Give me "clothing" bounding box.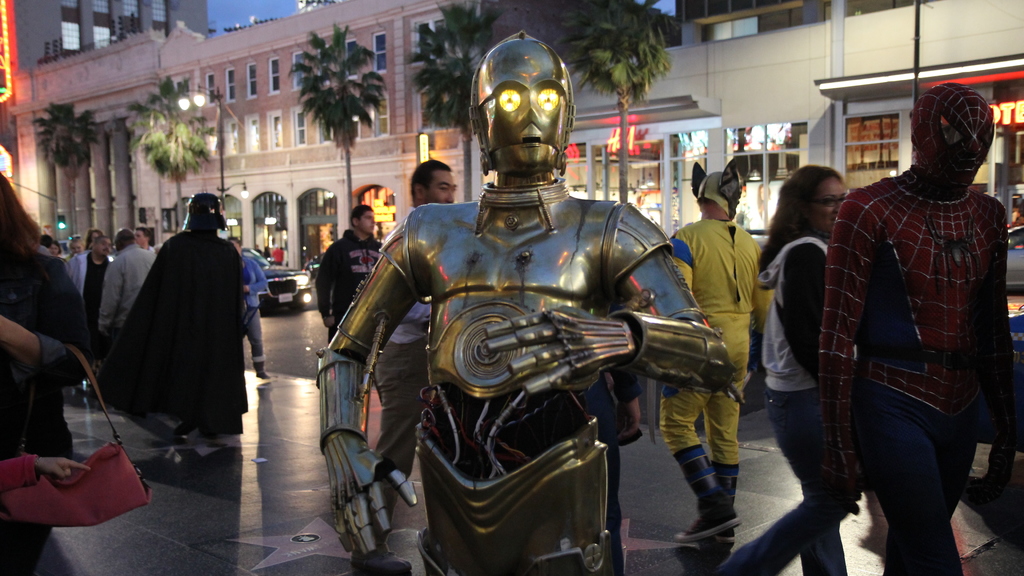
select_region(244, 245, 273, 329).
